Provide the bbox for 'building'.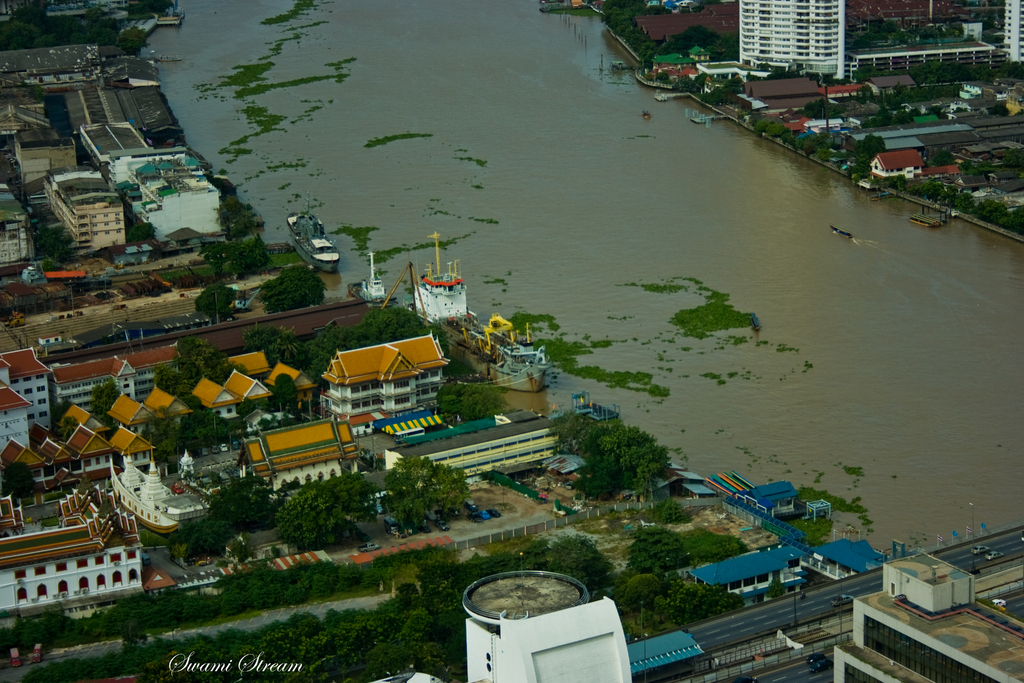
{"left": 1005, "top": 0, "right": 1023, "bottom": 63}.
